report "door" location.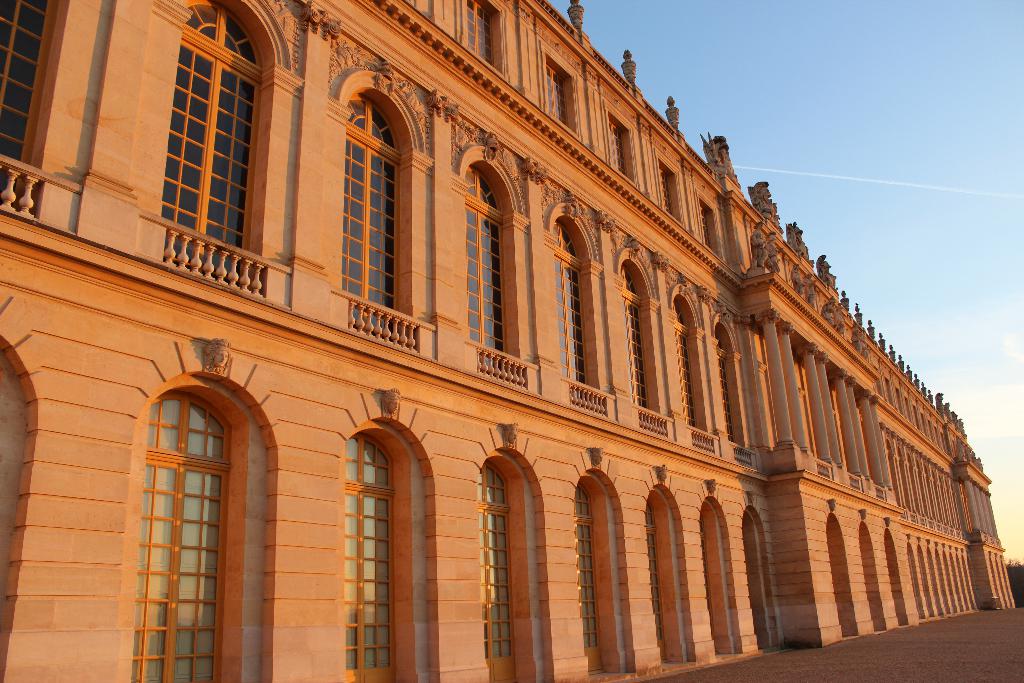
Report: region(479, 508, 518, 682).
